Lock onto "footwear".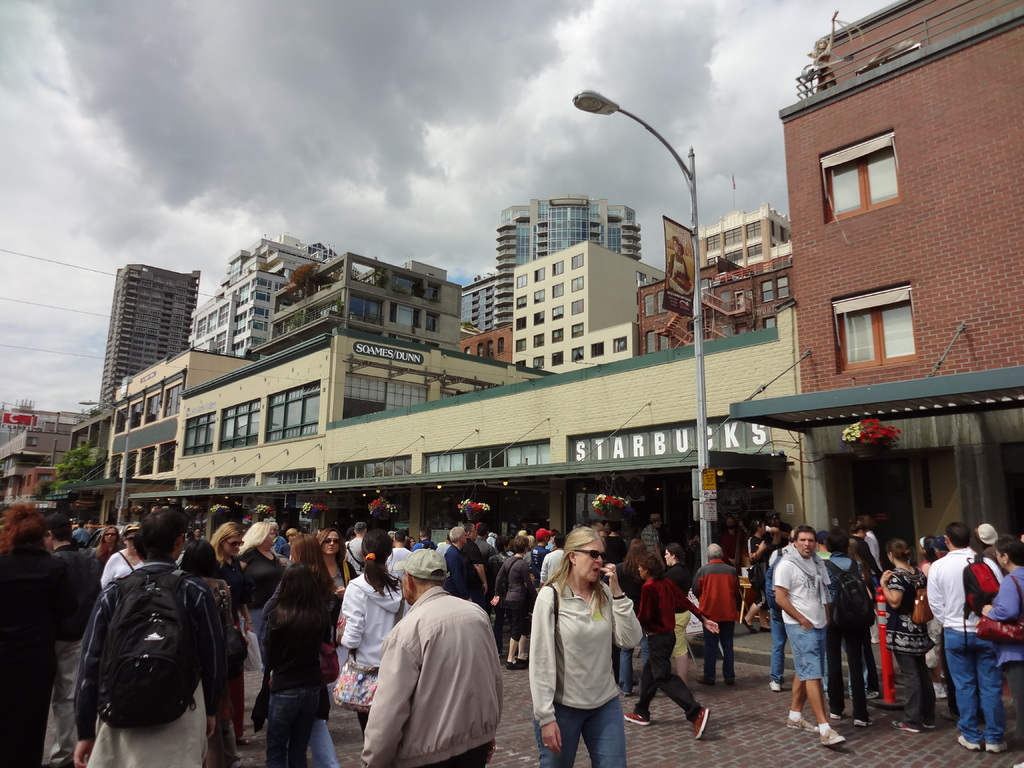
Locked: [828, 710, 846, 720].
